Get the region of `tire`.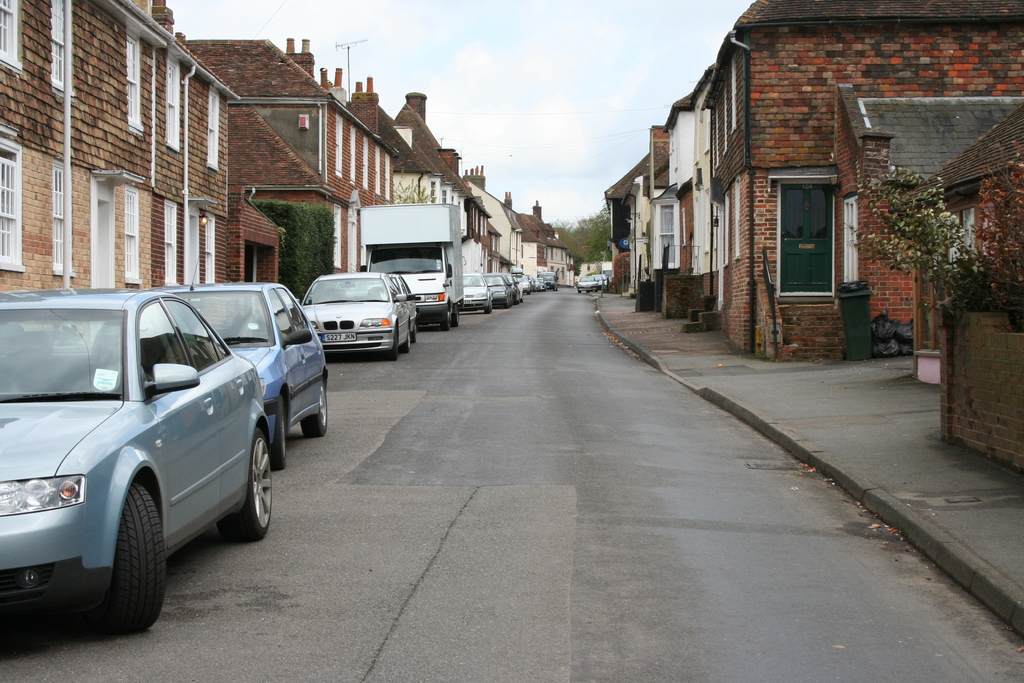
[438, 297, 449, 325].
